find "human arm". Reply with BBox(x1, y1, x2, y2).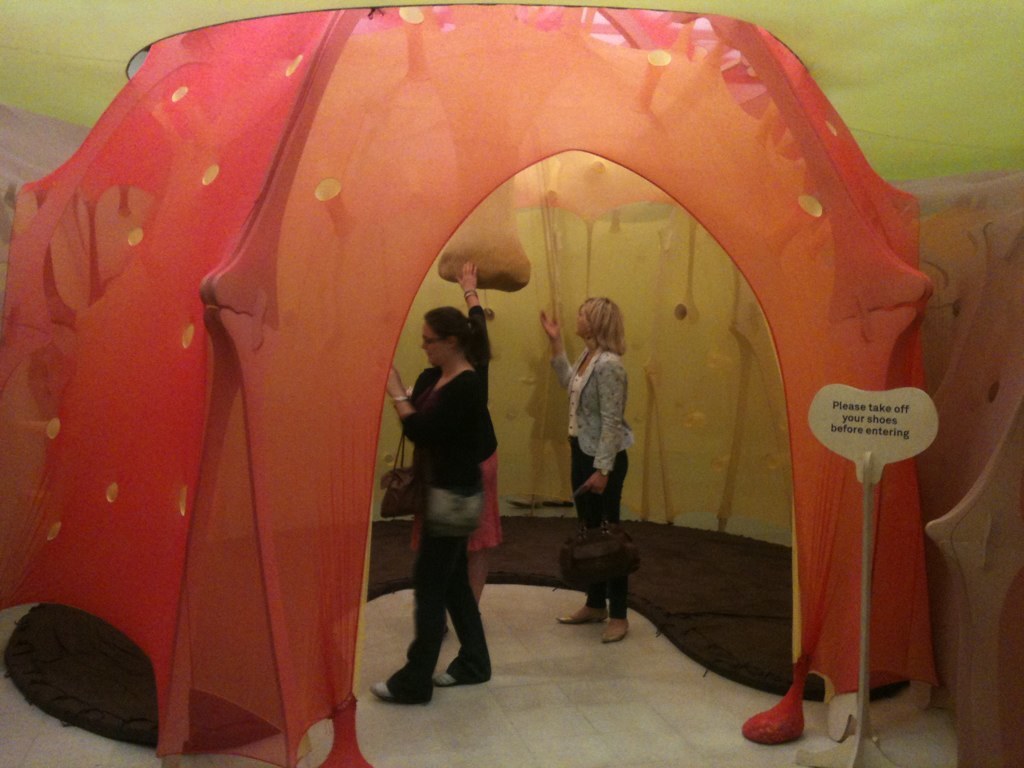
BBox(541, 307, 588, 387).
